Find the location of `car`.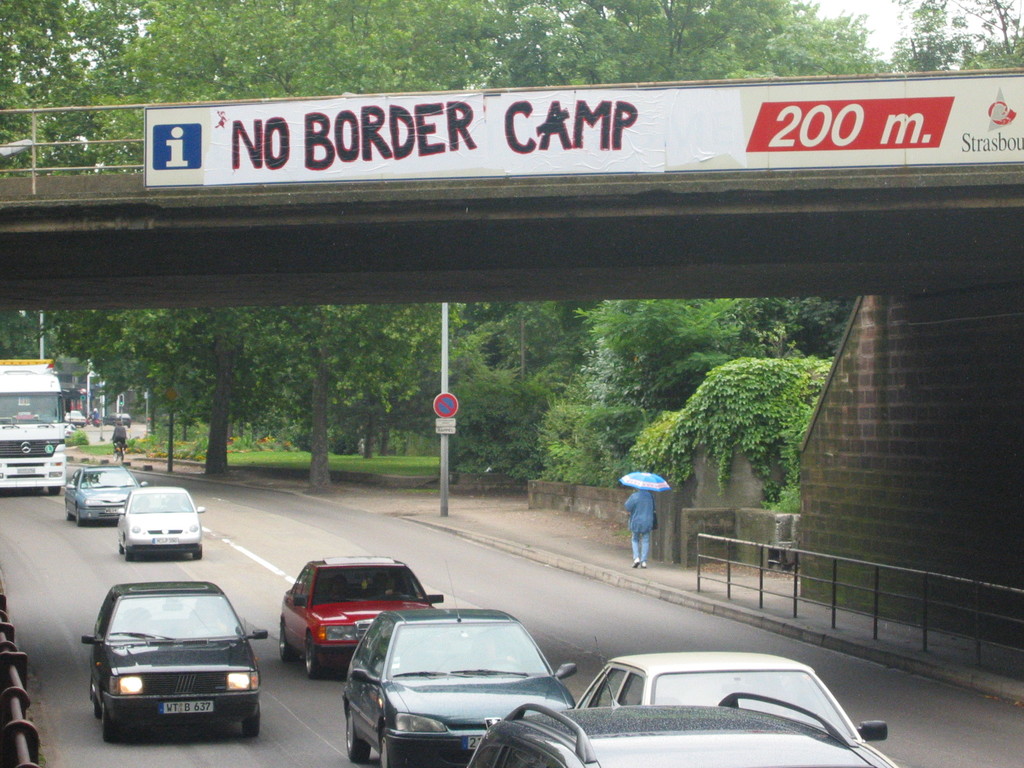
Location: 79 580 266 740.
